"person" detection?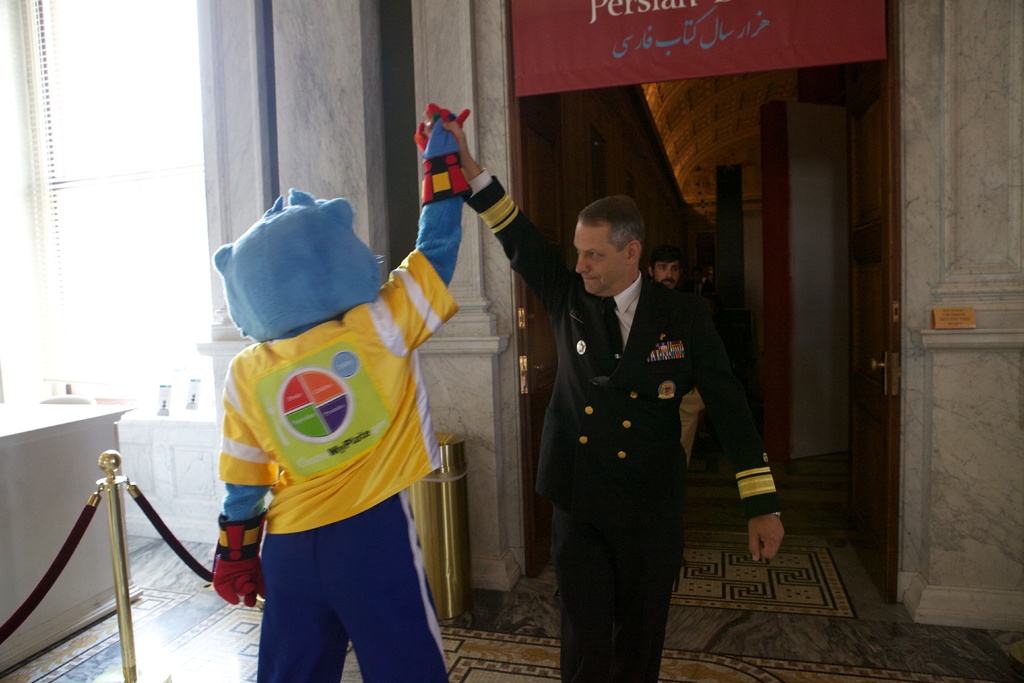
left=649, top=235, right=714, bottom=488
